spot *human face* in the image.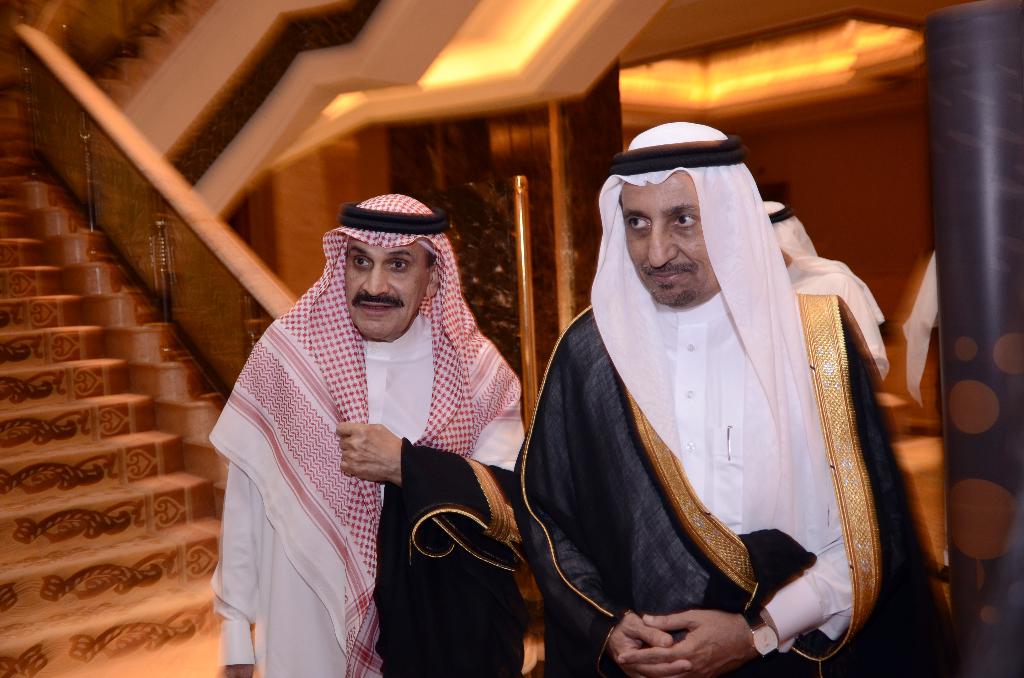
*human face* found at 626, 176, 712, 307.
